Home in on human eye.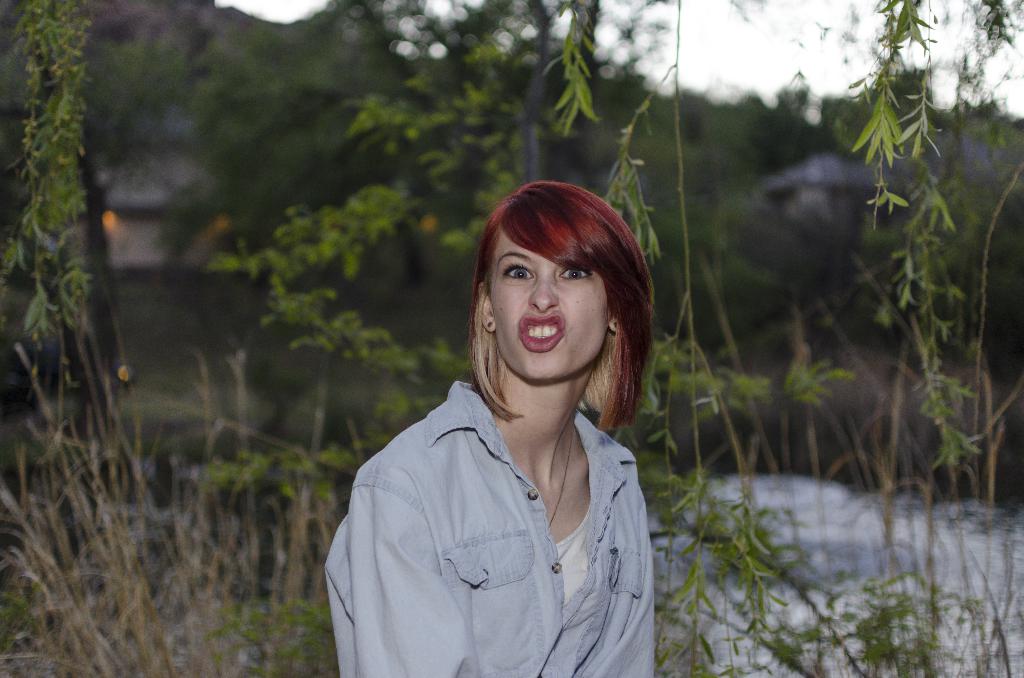
Homed in at locate(556, 266, 596, 285).
